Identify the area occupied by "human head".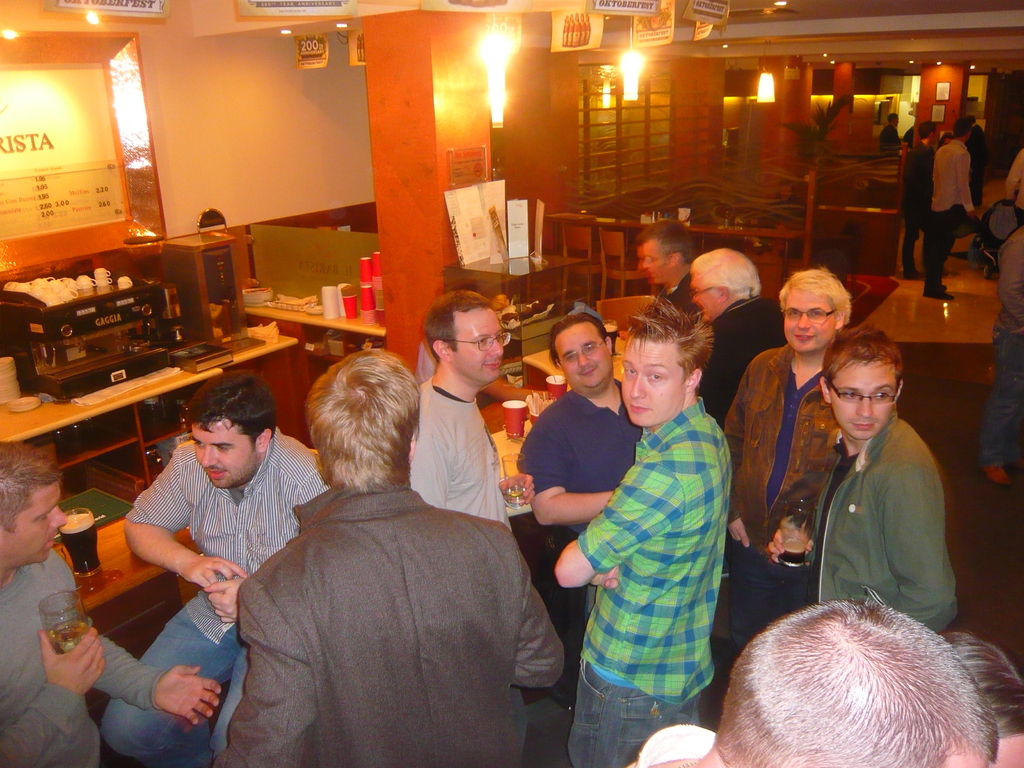
Area: x1=688 y1=248 x2=758 y2=323.
